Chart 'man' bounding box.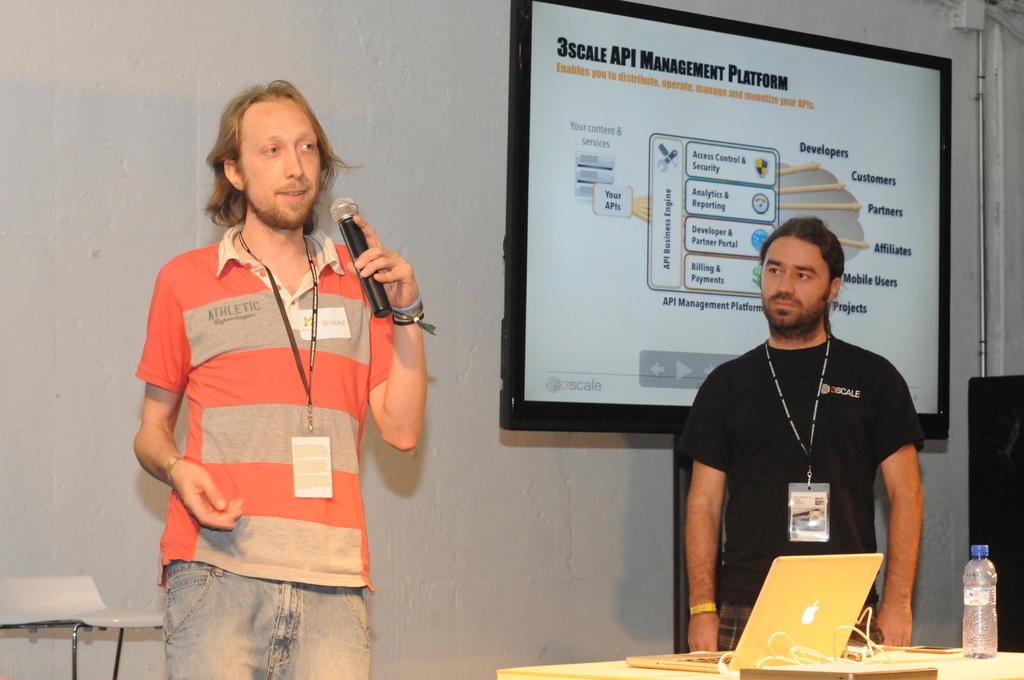
Charted: {"x1": 138, "y1": 79, "x2": 428, "y2": 679}.
